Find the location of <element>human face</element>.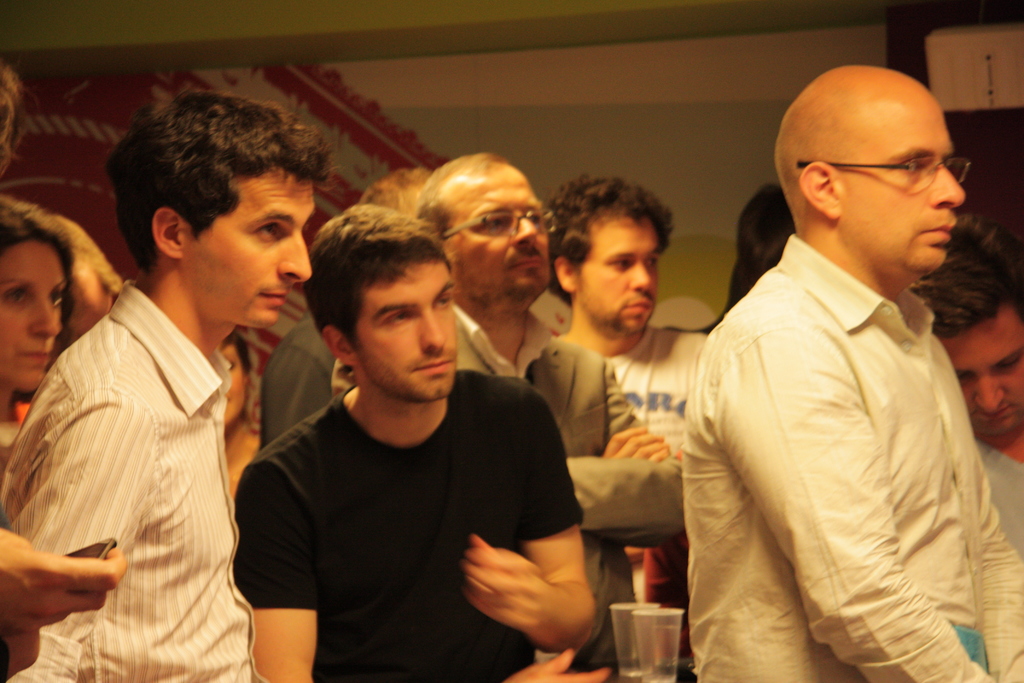
Location: 454/176/550/295.
